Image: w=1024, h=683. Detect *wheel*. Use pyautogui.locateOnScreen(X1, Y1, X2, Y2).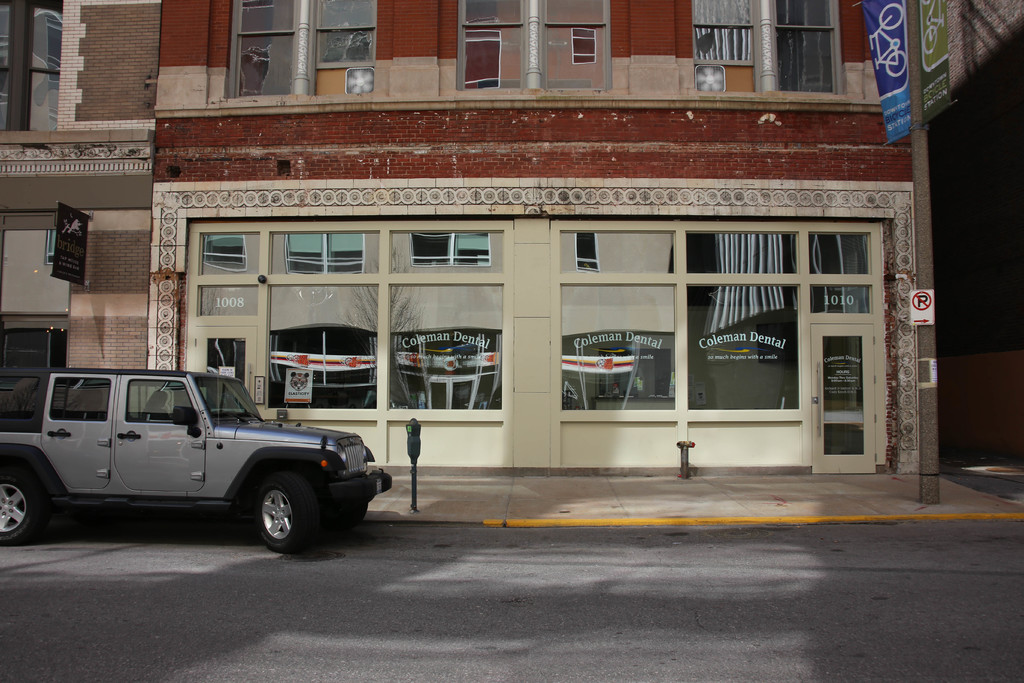
pyautogui.locateOnScreen(330, 501, 374, 534).
